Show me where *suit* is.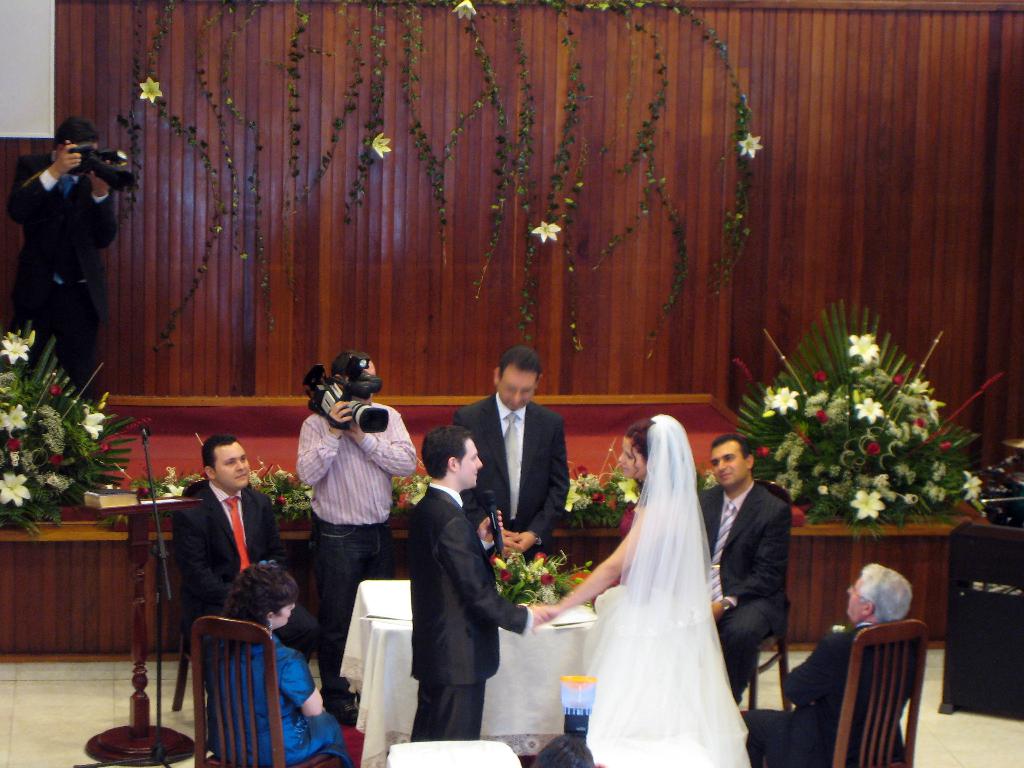
*suit* is at x1=689 y1=479 x2=790 y2=710.
